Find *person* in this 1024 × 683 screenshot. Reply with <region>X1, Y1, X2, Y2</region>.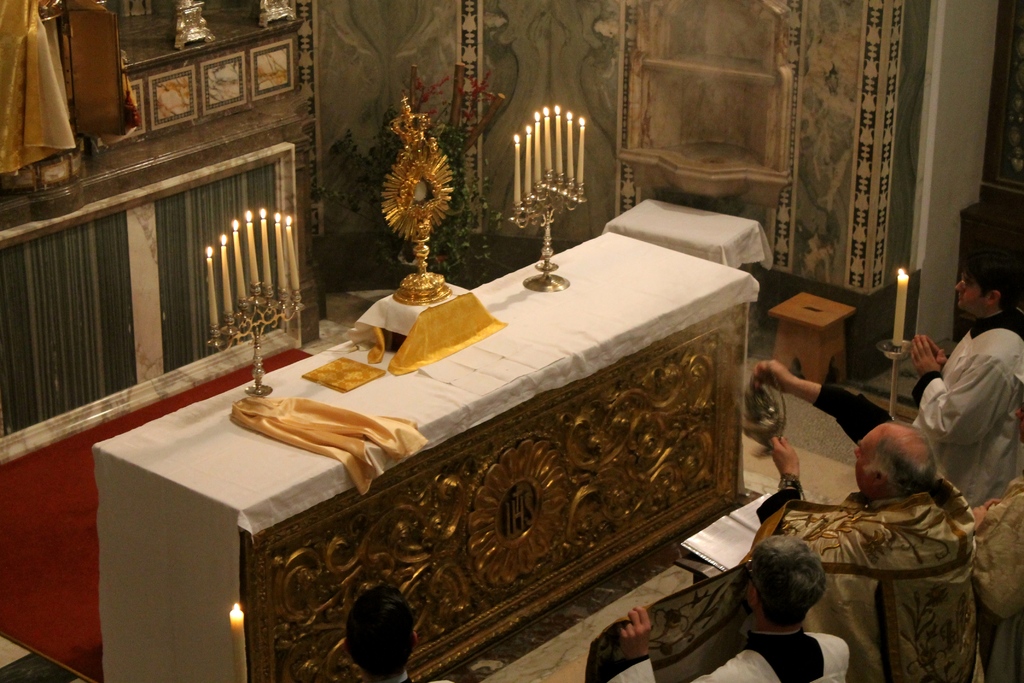
<region>756, 360, 986, 682</region>.
